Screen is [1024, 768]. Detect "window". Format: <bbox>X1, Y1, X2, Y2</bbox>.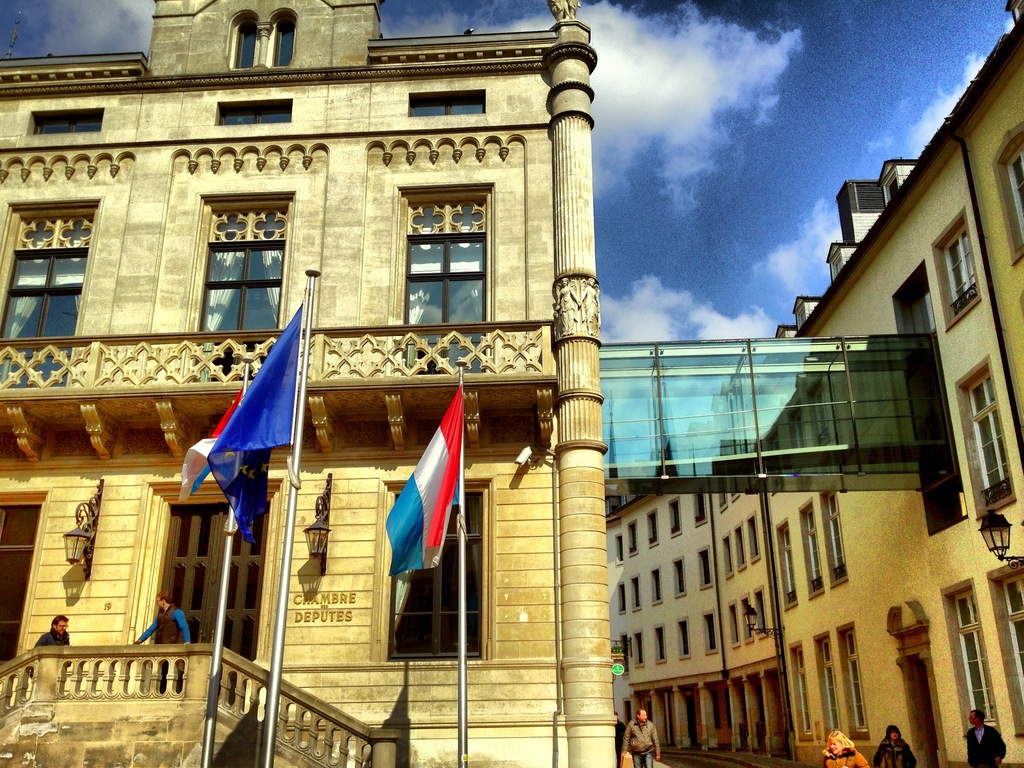
<bbox>800, 495, 826, 604</bbox>.
